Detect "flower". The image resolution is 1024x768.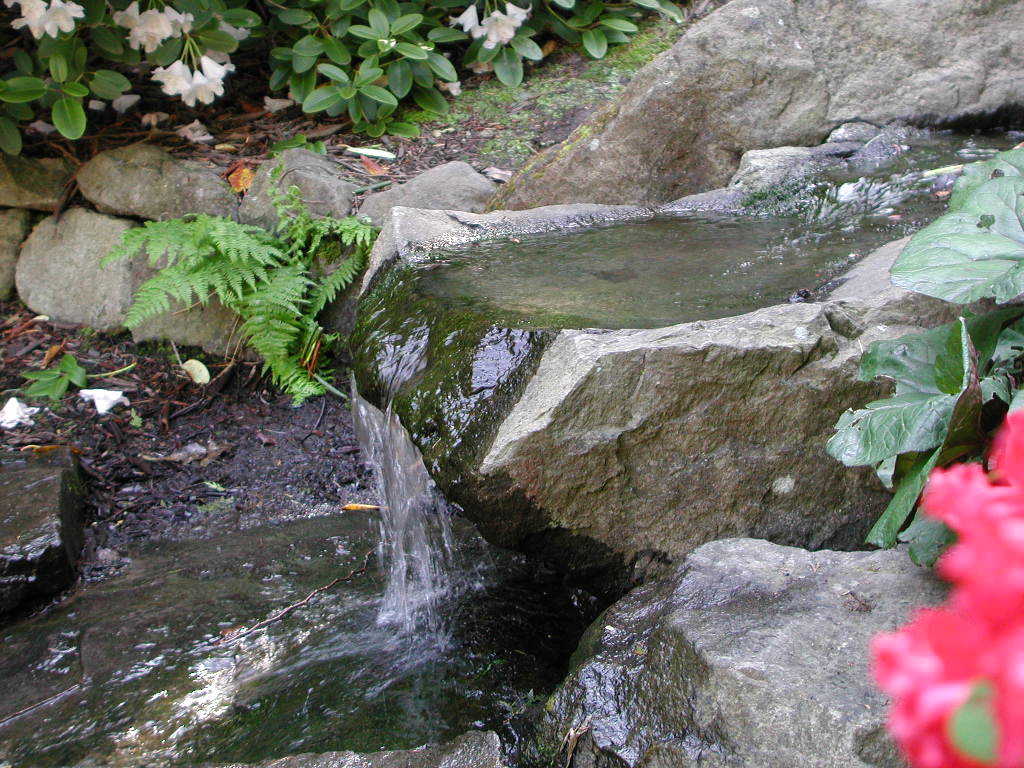
crop(479, 7, 510, 45).
